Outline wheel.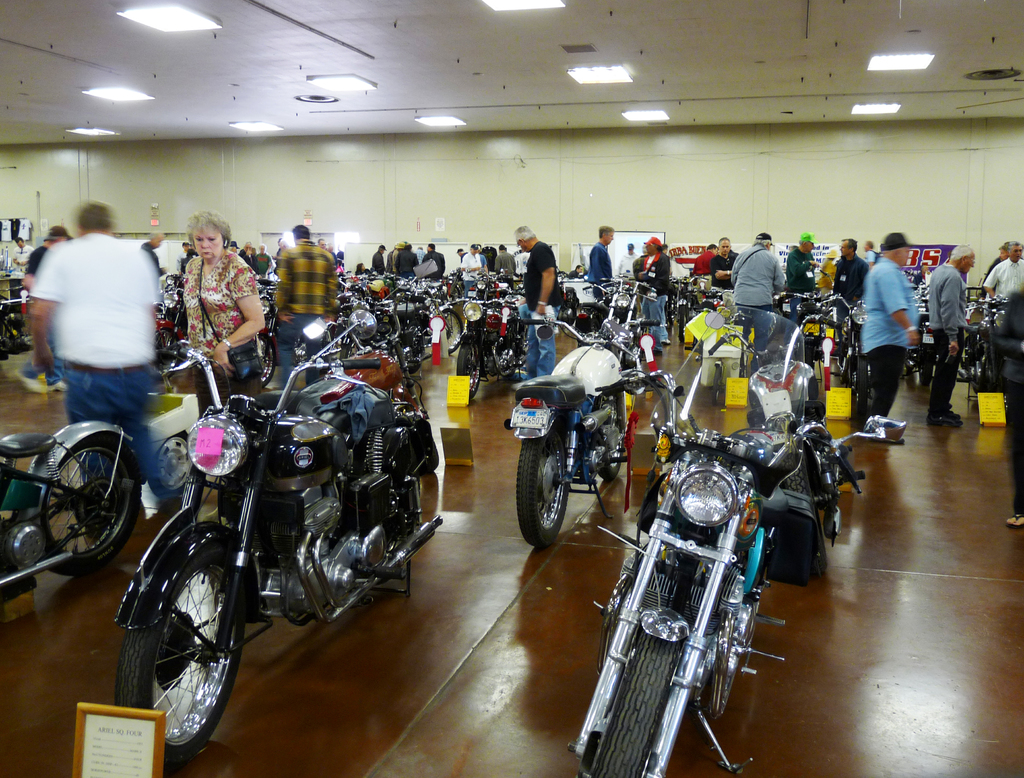
Outline: 455 344 481 399.
